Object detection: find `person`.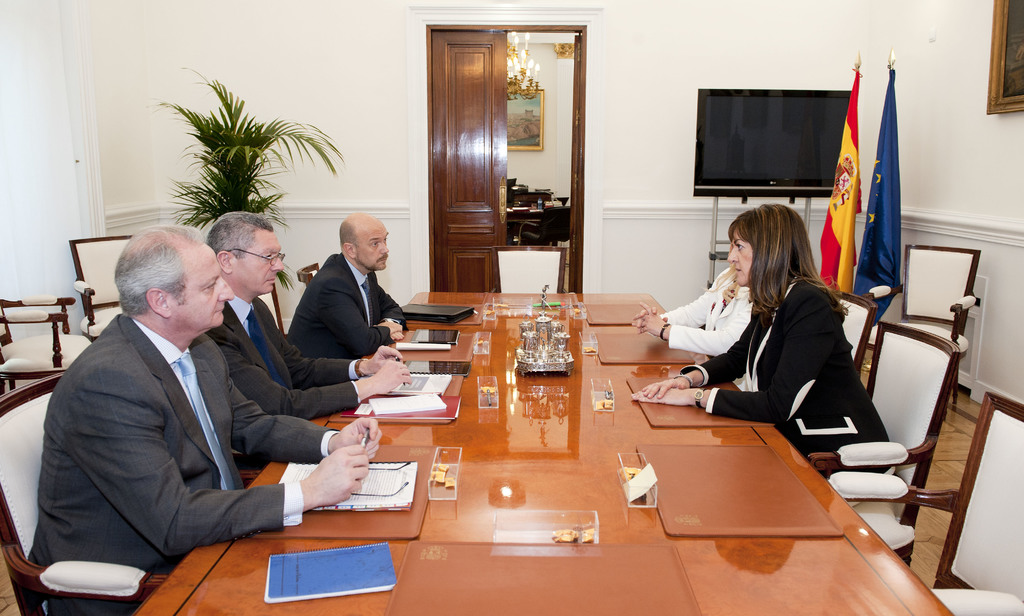
box=[620, 202, 900, 502].
